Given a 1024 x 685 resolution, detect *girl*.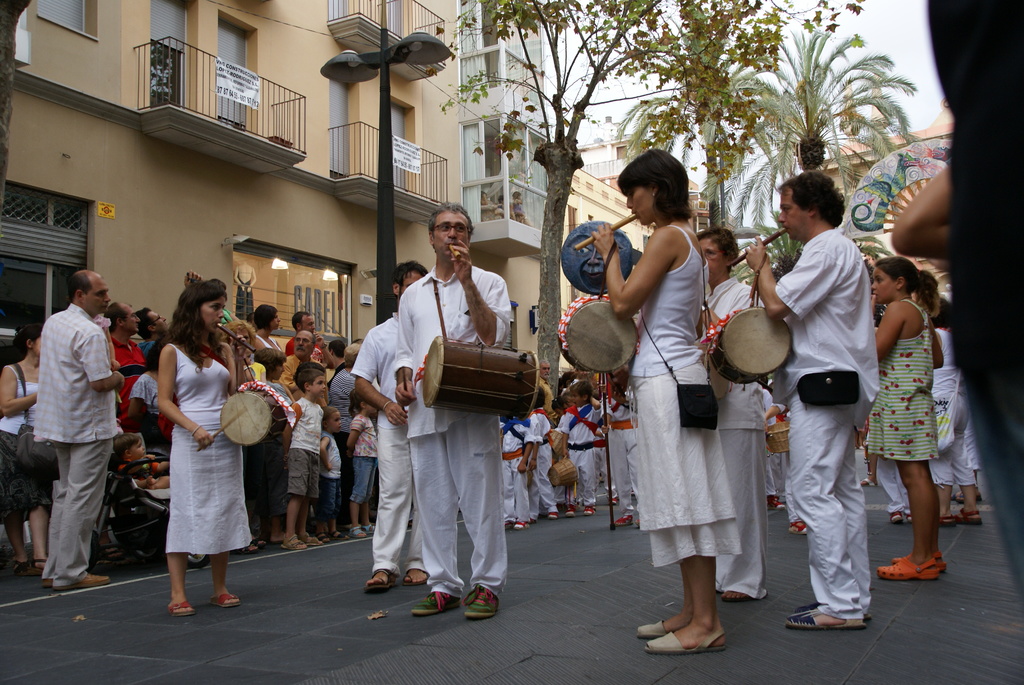
box(346, 392, 377, 540).
